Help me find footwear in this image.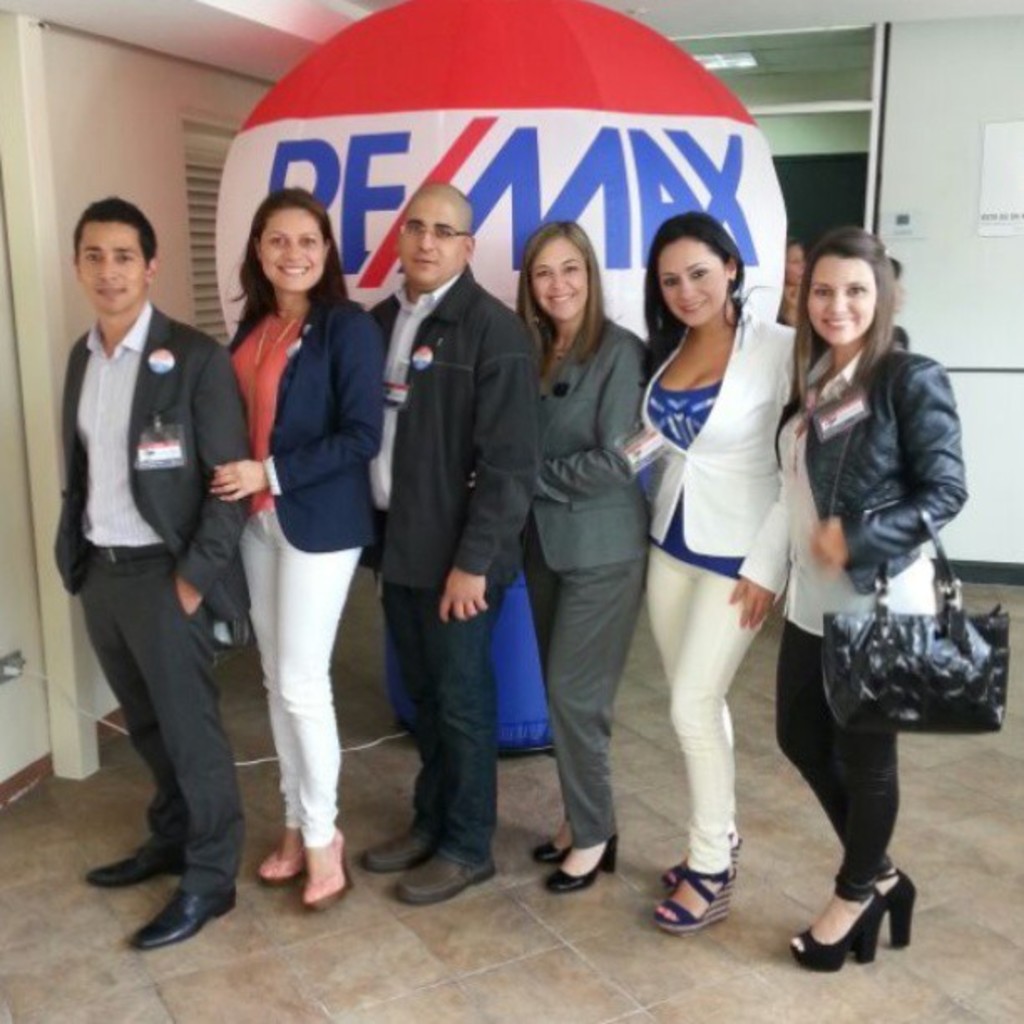
Found it: 360, 827, 433, 870.
